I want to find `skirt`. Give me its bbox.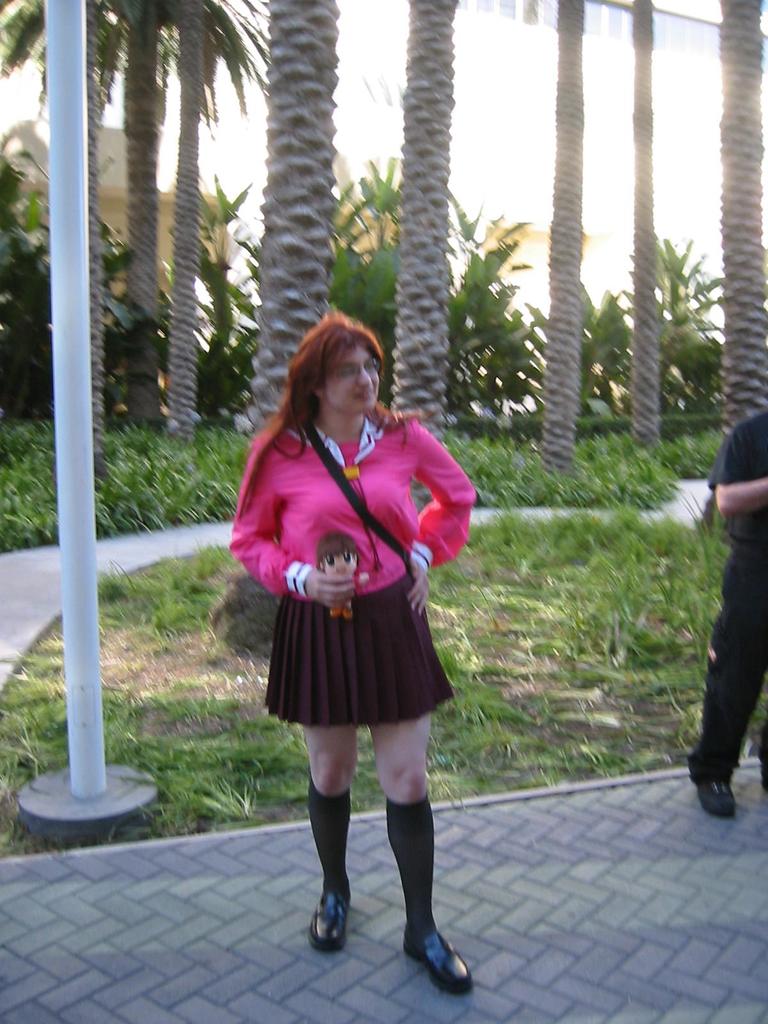
locate(266, 574, 453, 728).
